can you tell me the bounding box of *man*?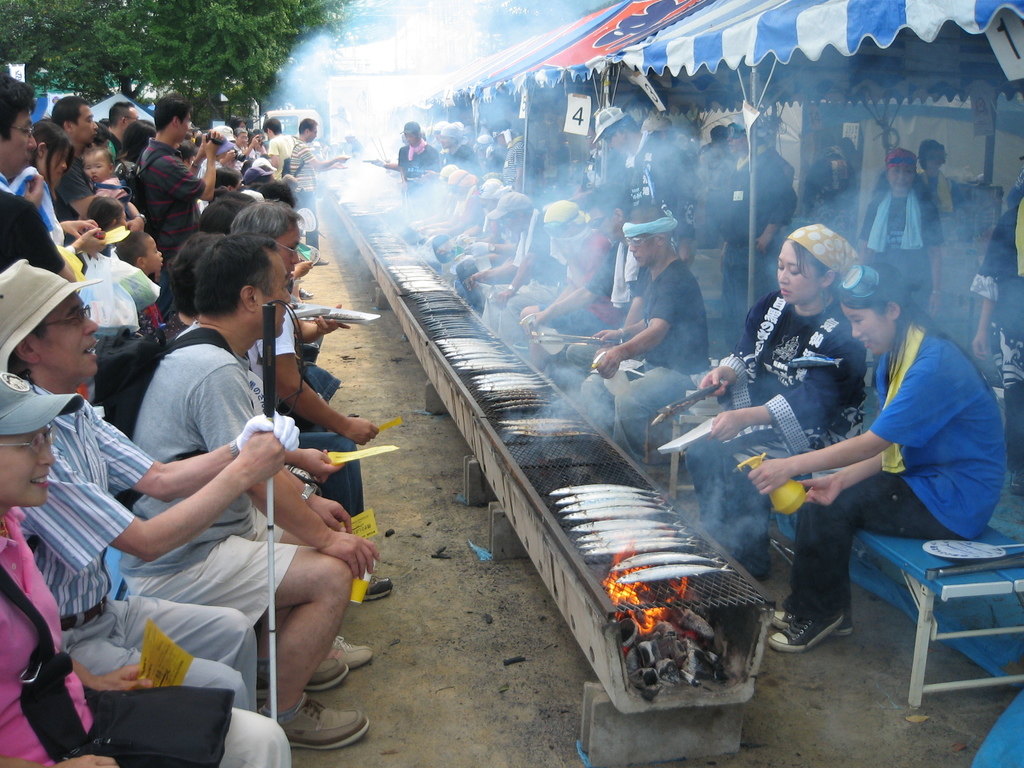
bbox=[576, 202, 716, 474].
